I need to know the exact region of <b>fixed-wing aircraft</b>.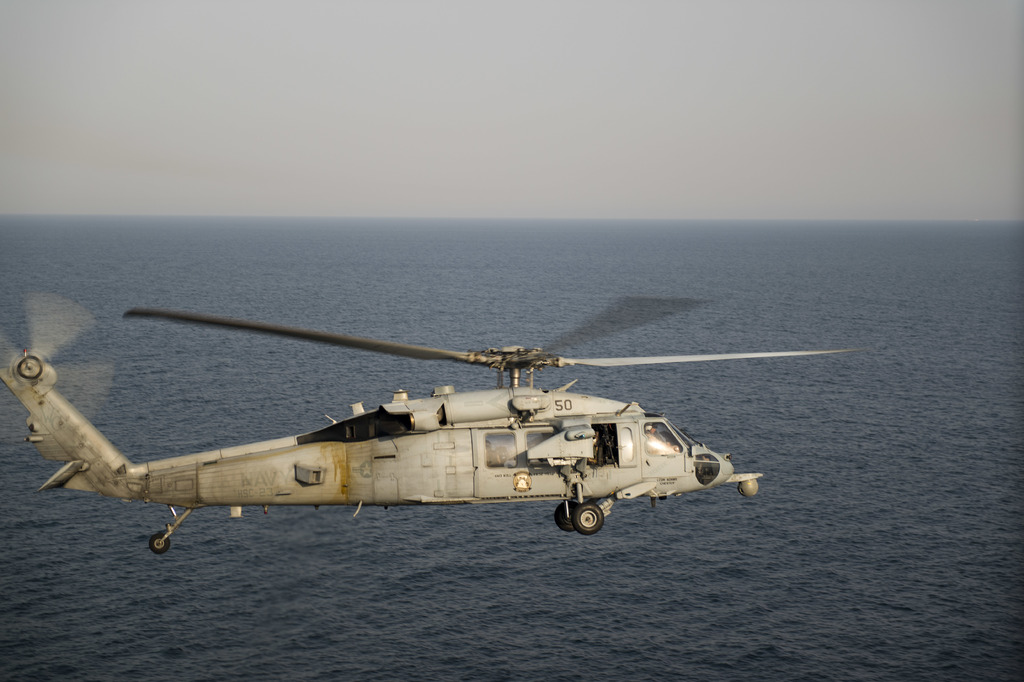
Region: [x1=0, y1=294, x2=863, y2=554].
